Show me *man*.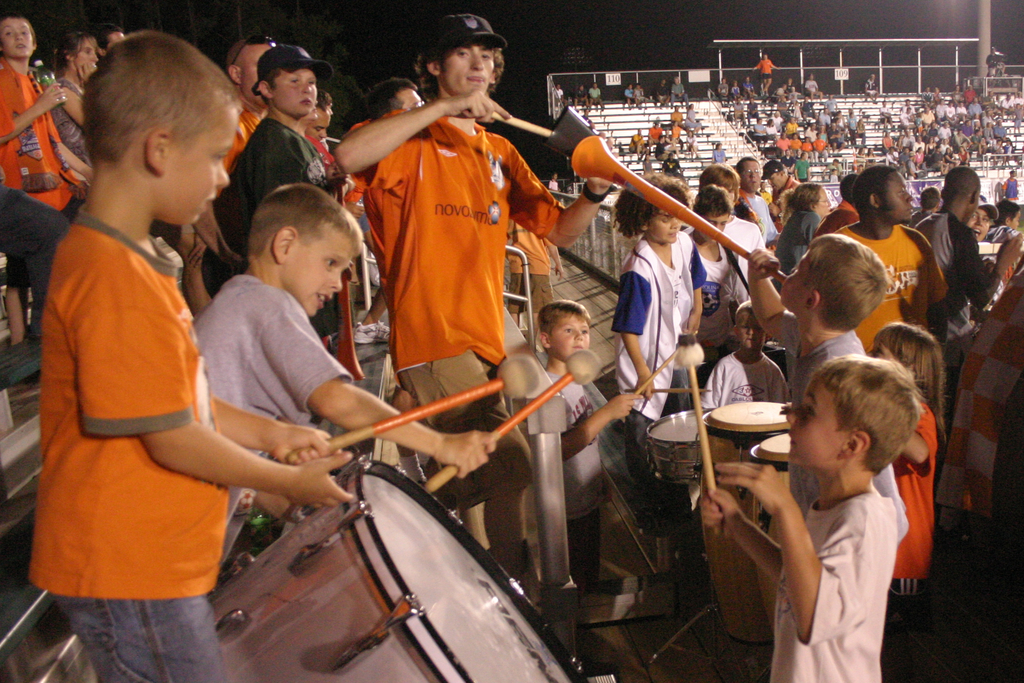
*man* is here: Rect(40, 29, 111, 175).
